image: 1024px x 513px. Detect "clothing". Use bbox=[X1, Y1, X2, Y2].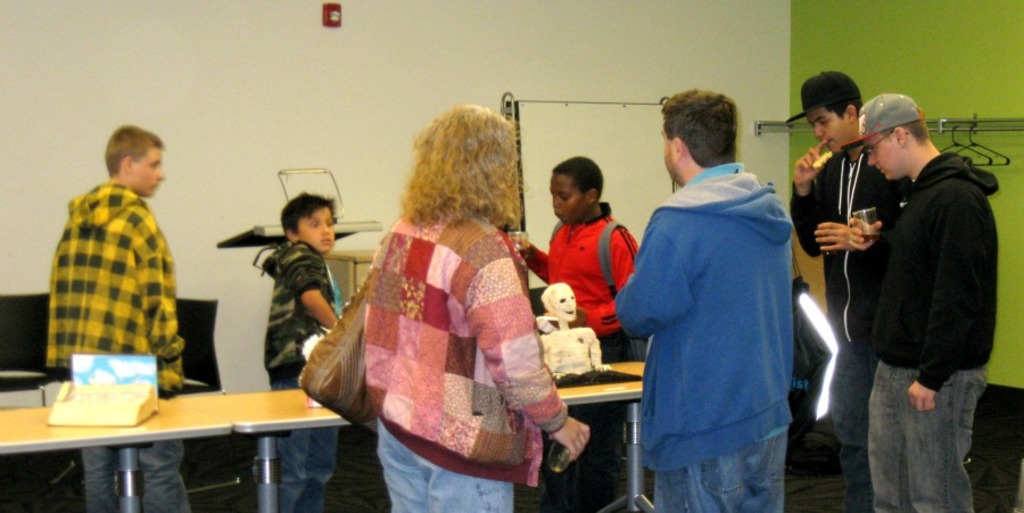
bbox=[257, 231, 333, 506].
